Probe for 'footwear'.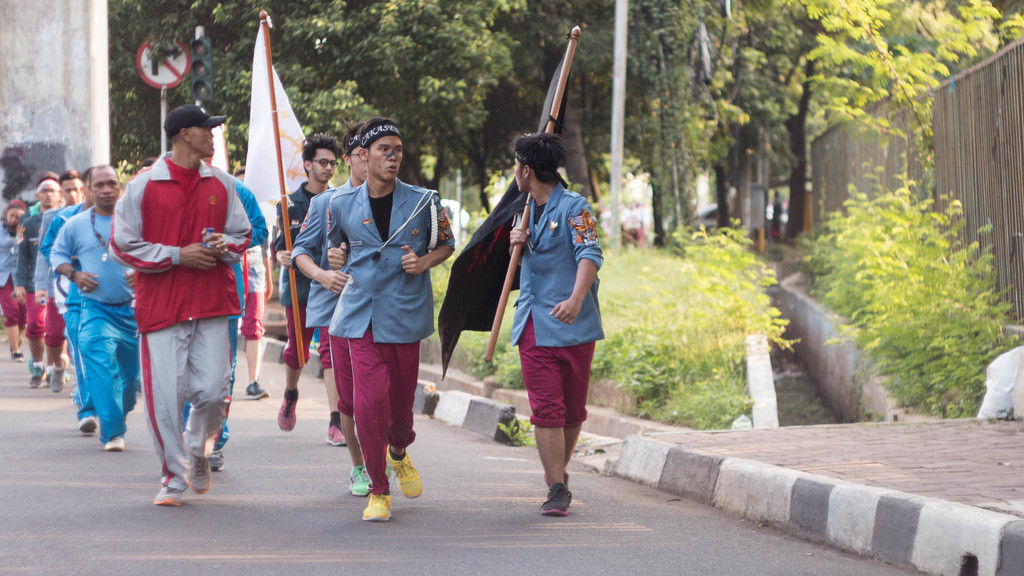
Probe result: locate(324, 427, 351, 445).
